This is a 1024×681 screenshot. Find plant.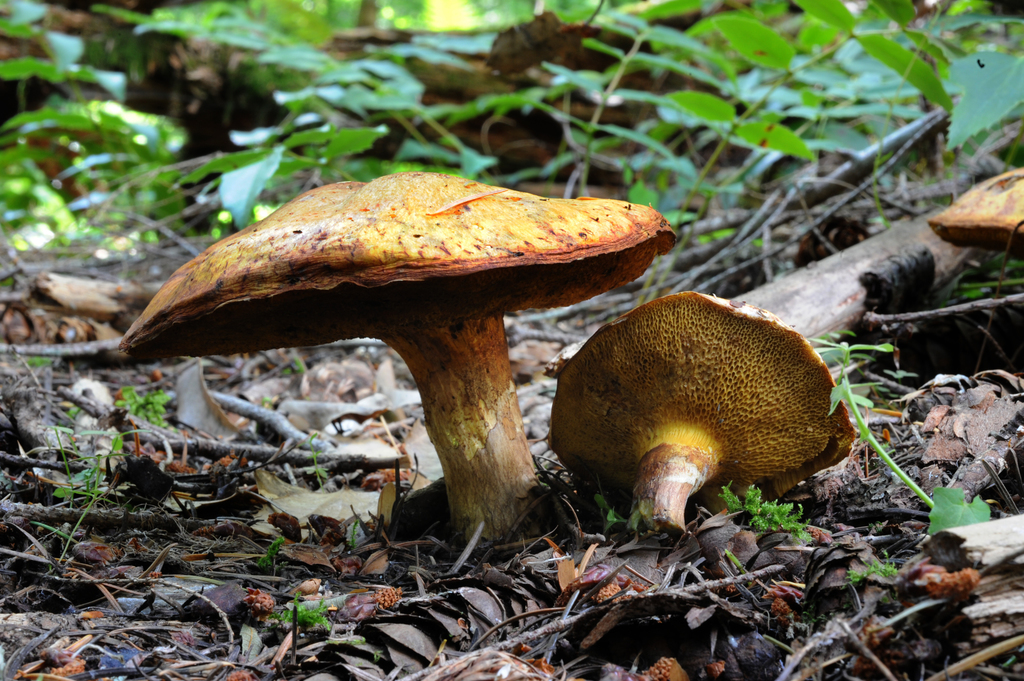
Bounding box: bbox=(0, 21, 194, 249).
